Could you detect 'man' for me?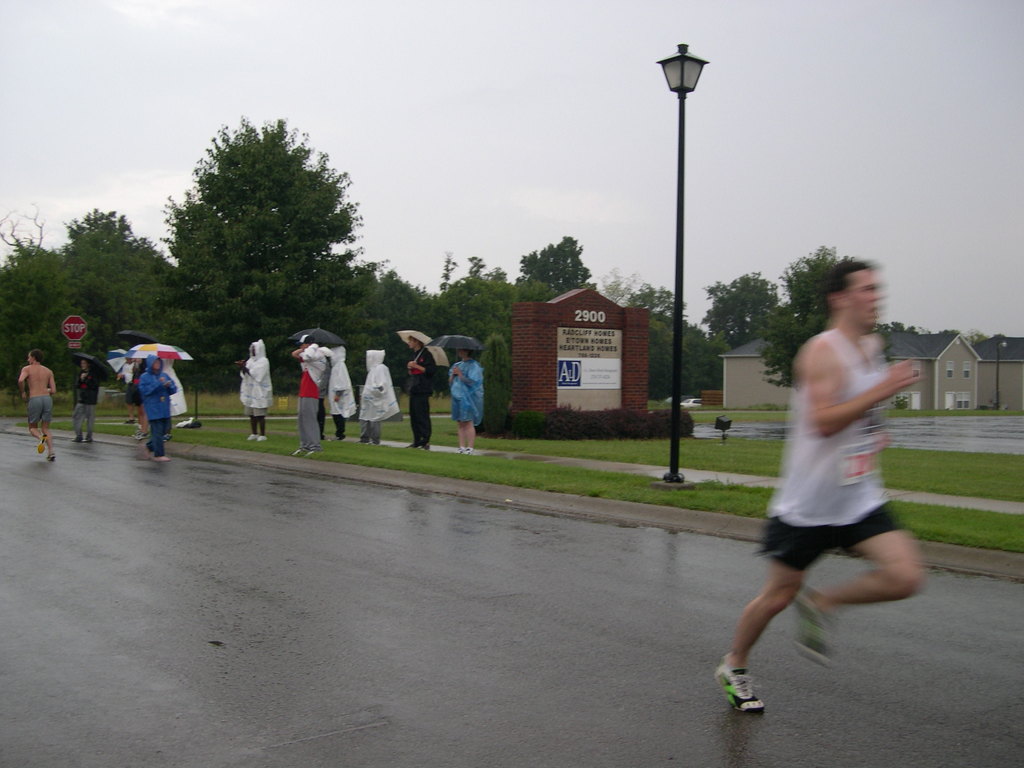
Detection result: box=[139, 355, 184, 466].
